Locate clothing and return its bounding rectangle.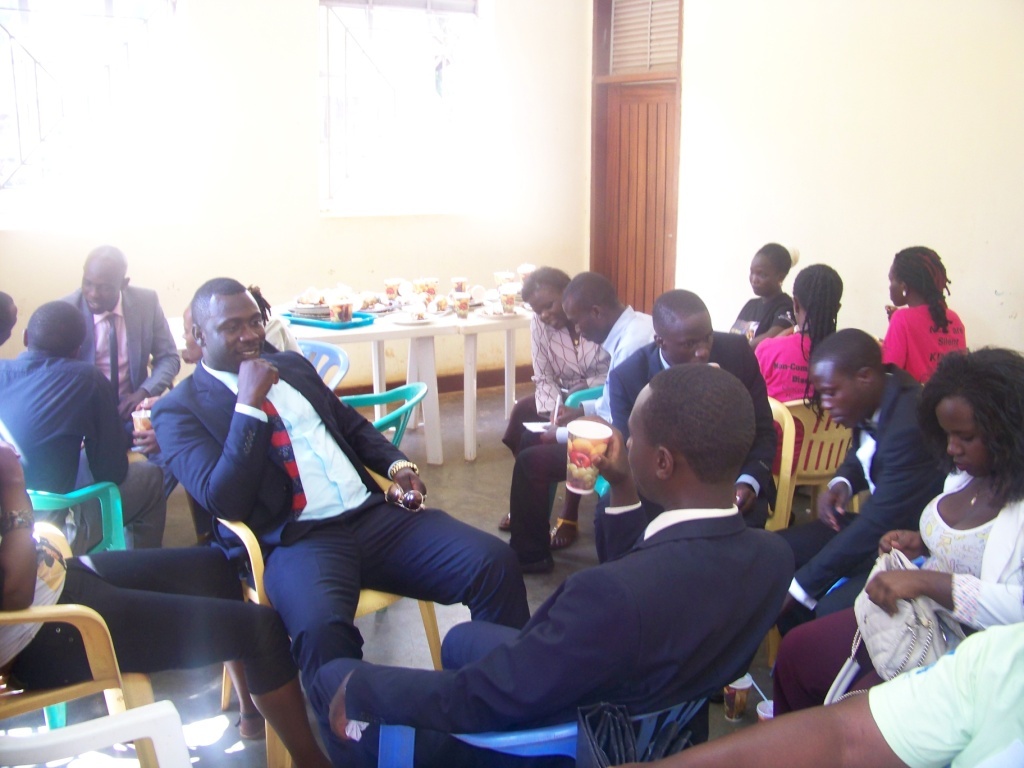
x1=866, y1=616, x2=1023, y2=767.
